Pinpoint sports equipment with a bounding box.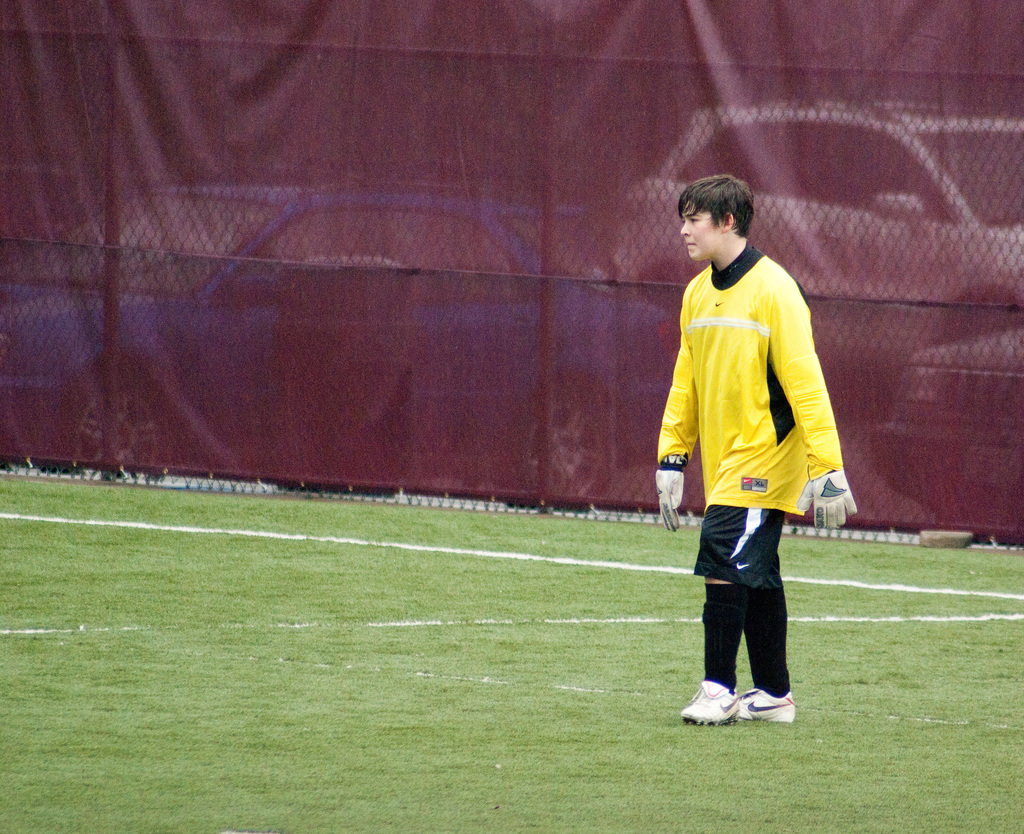
[655,454,688,530].
